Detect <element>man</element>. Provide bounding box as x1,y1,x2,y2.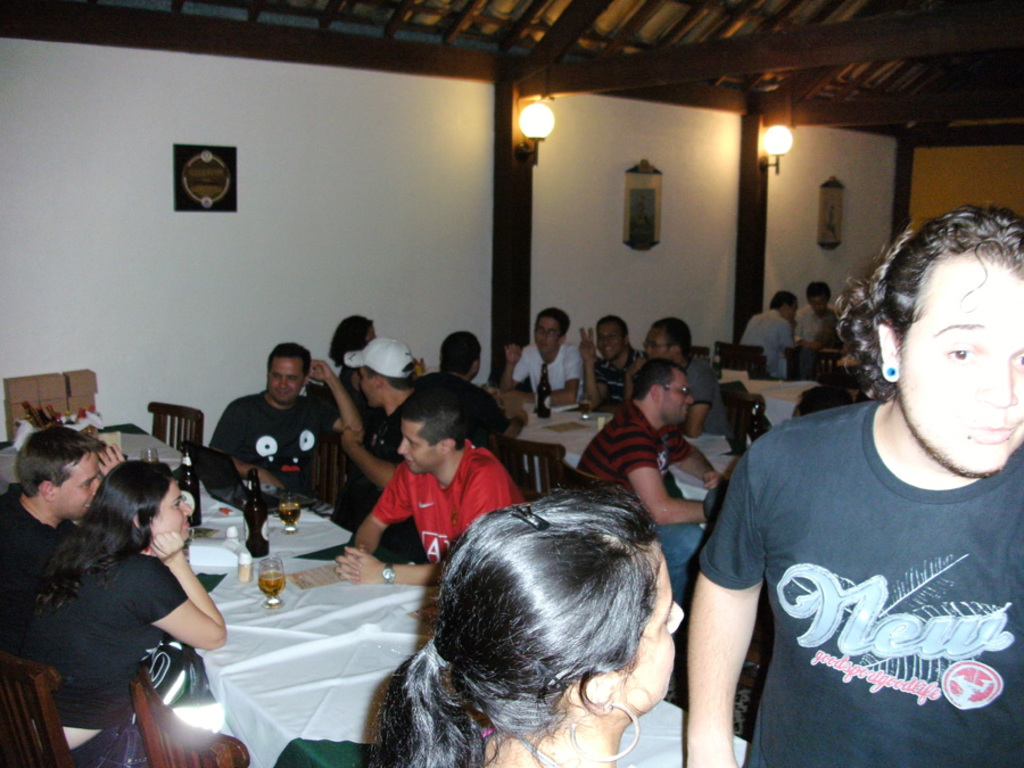
406,328,538,447.
